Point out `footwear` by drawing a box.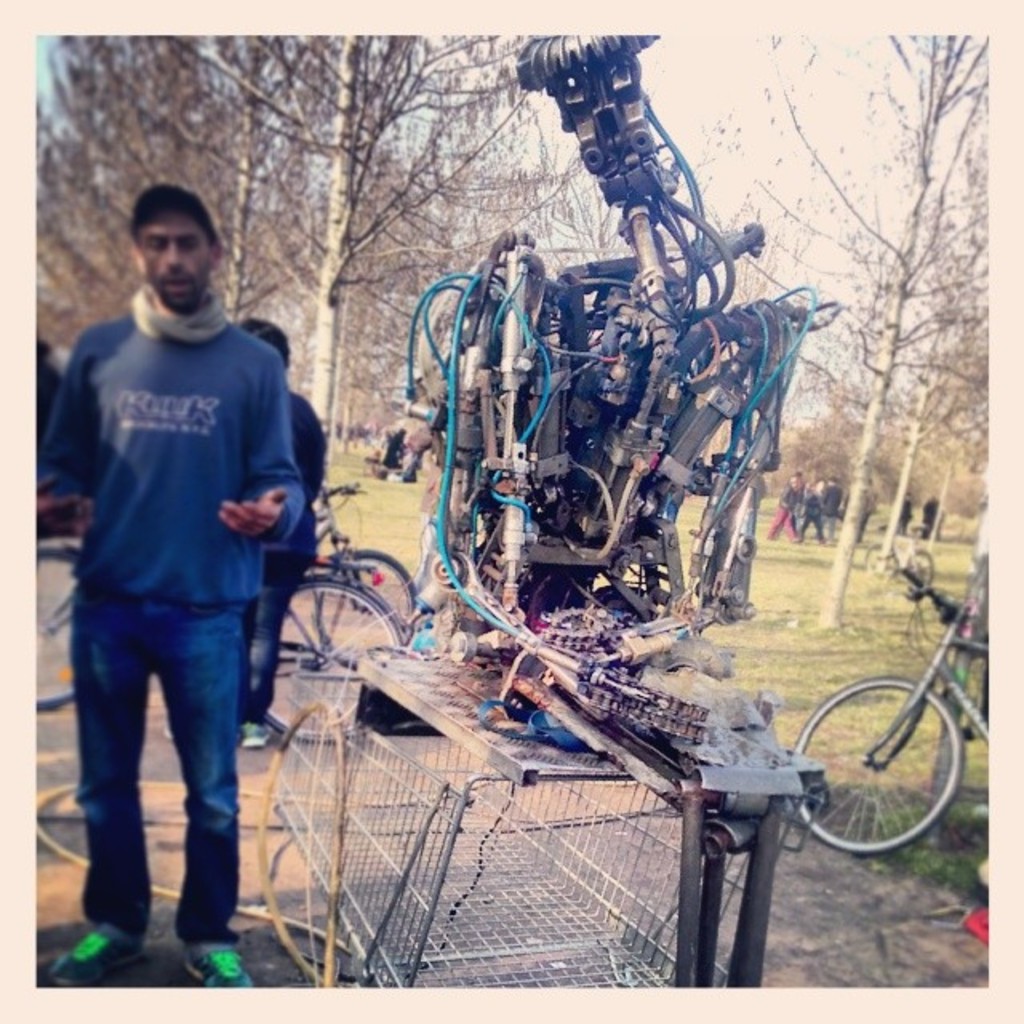
detection(184, 950, 253, 989).
